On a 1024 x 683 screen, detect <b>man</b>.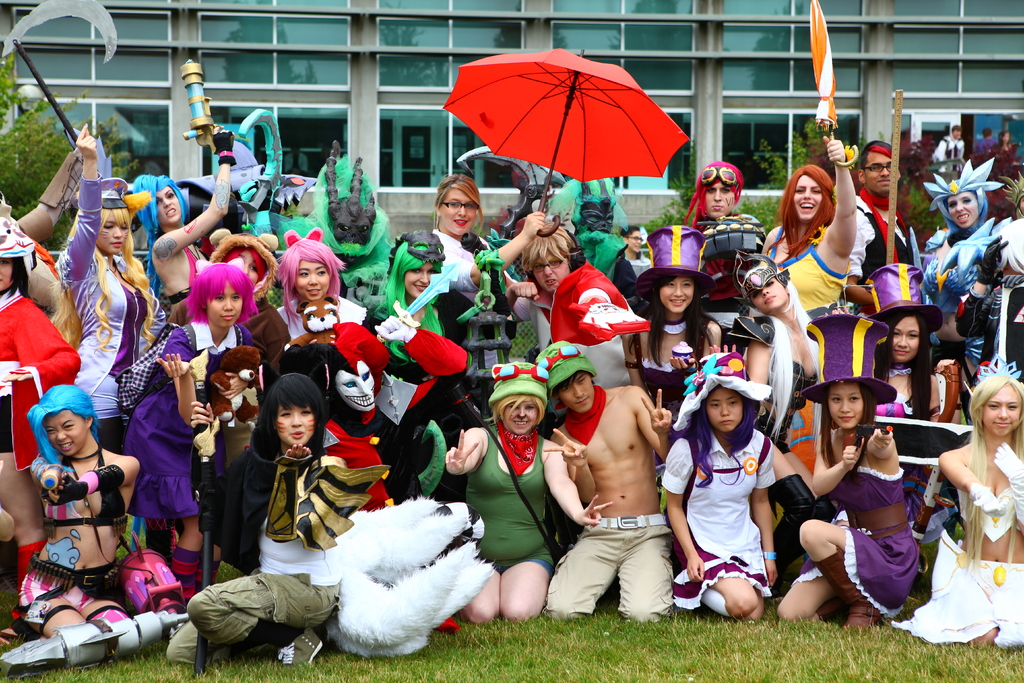
bbox(835, 143, 938, 348).
